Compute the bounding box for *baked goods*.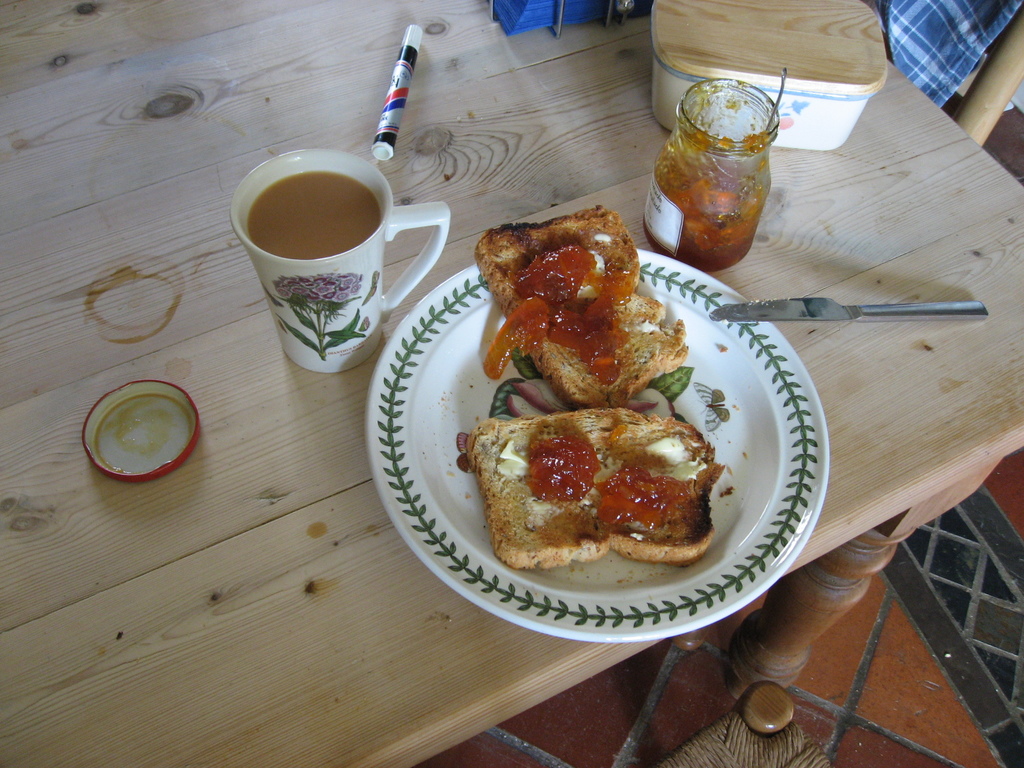
box=[469, 205, 687, 407].
